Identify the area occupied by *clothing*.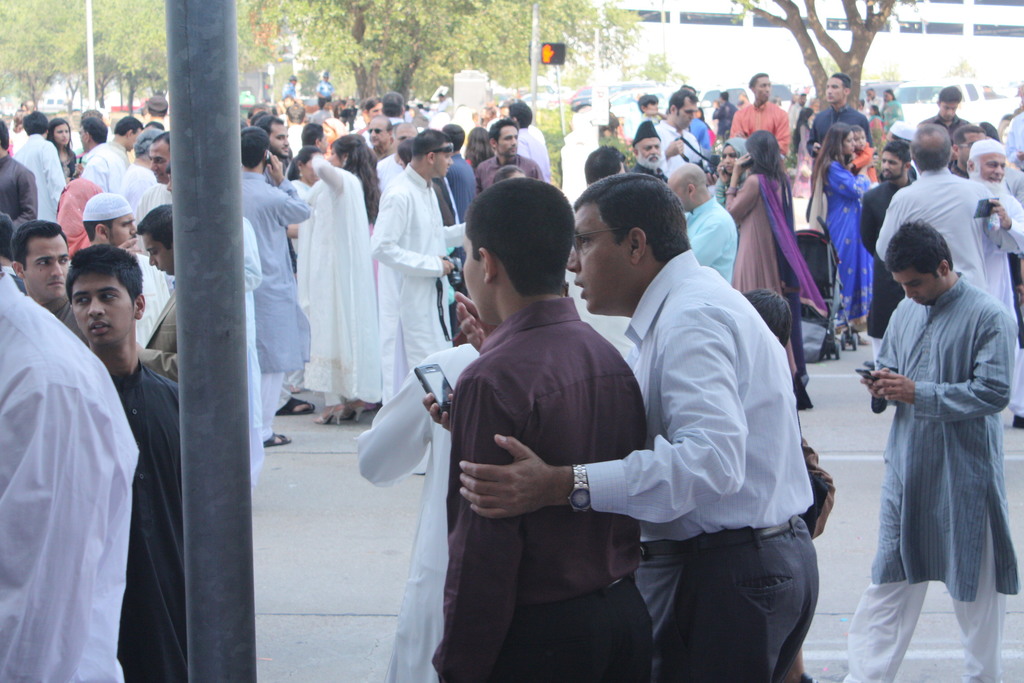
Area: 144/304/177/385.
